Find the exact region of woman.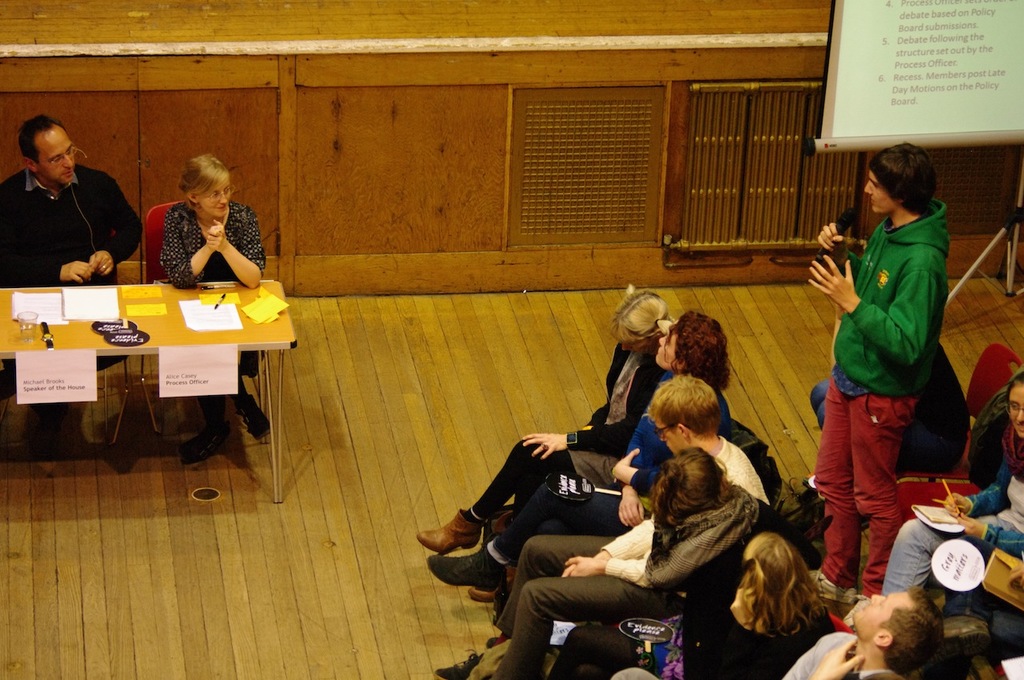
Exact region: bbox=[430, 447, 763, 679].
